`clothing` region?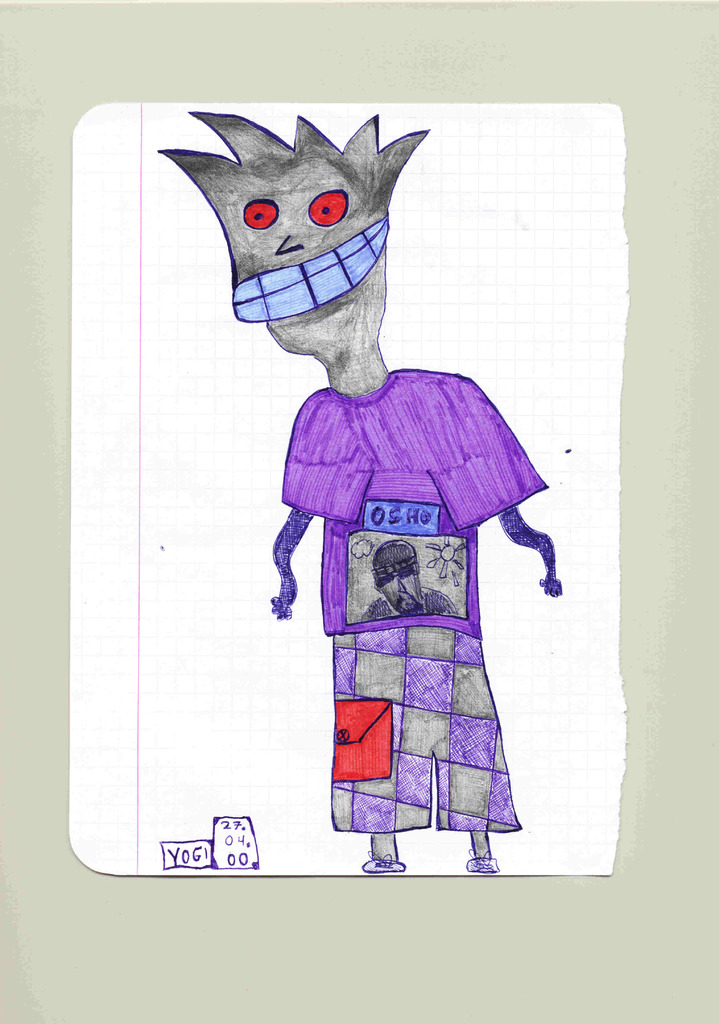
left=257, top=303, right=553, bottom=835
